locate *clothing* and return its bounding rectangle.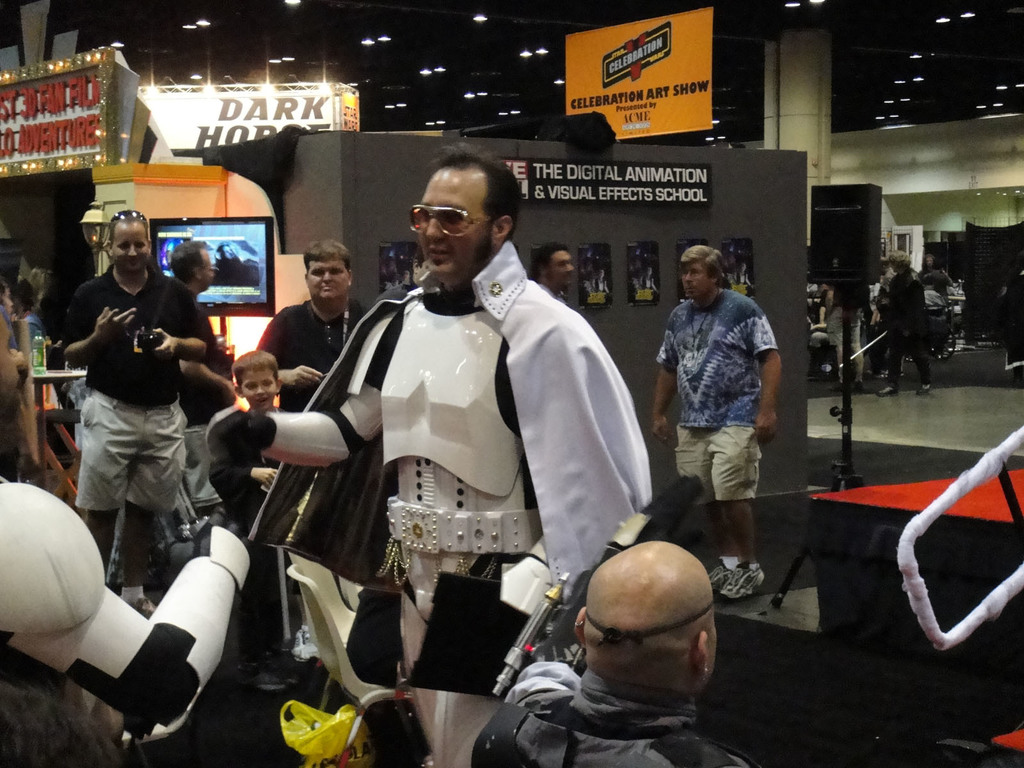
212,401,286,529.
